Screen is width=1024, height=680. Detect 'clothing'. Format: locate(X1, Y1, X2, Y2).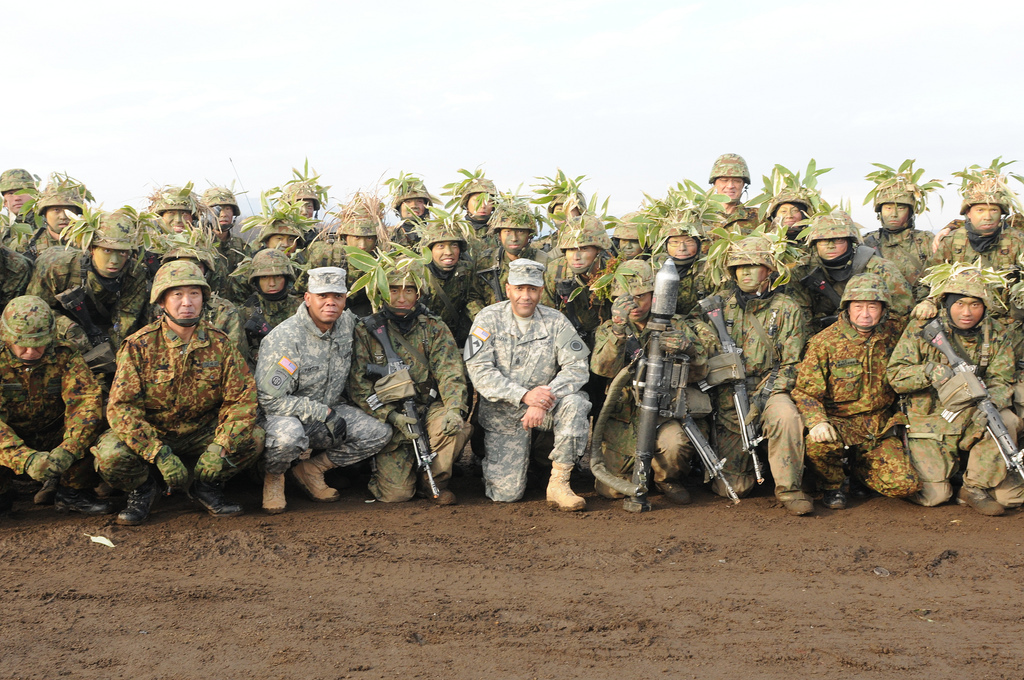
locate(805, 211, 854, 244).
